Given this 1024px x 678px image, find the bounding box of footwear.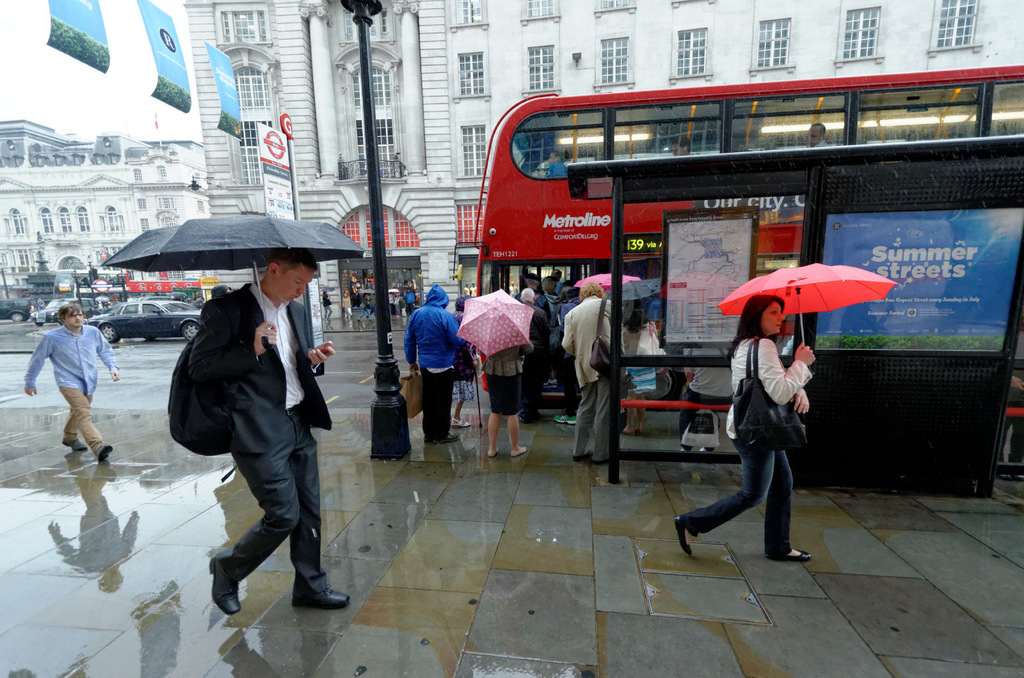
x1=569, y1=449, x2=586, y2=463.
